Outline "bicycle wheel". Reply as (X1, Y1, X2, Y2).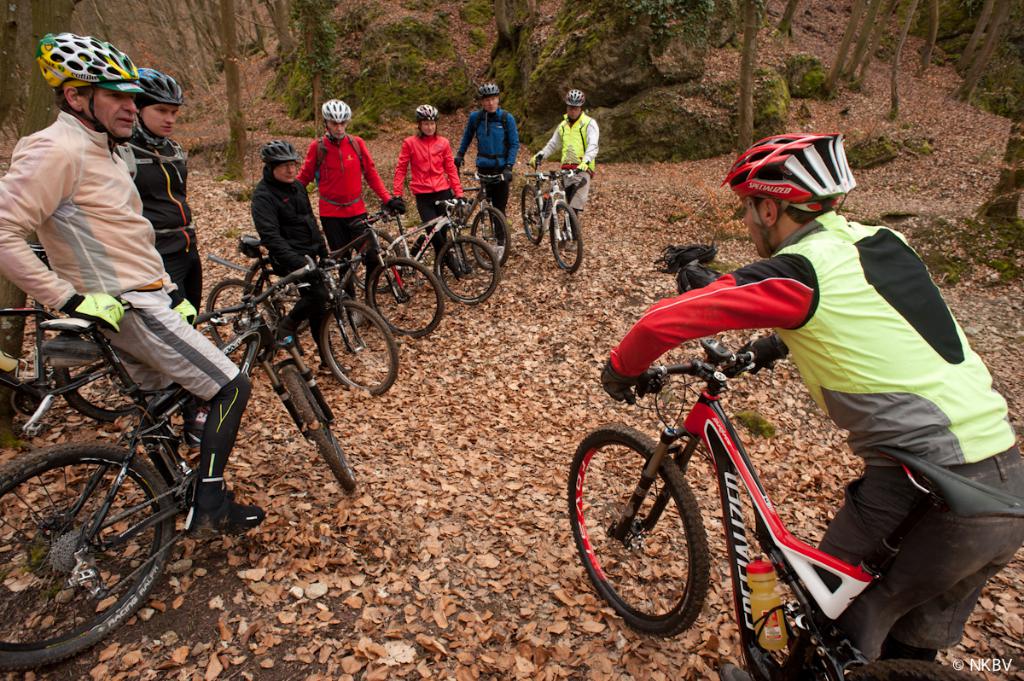
(549, 200, 585, 274).
